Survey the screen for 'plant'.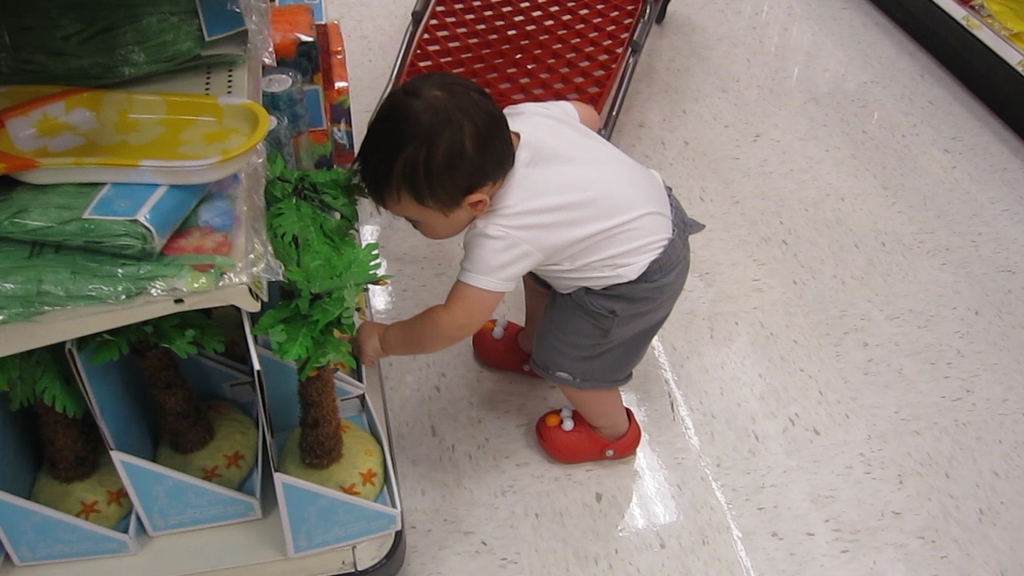
Survey found: <region>0, 351, 139, 561</region>.
